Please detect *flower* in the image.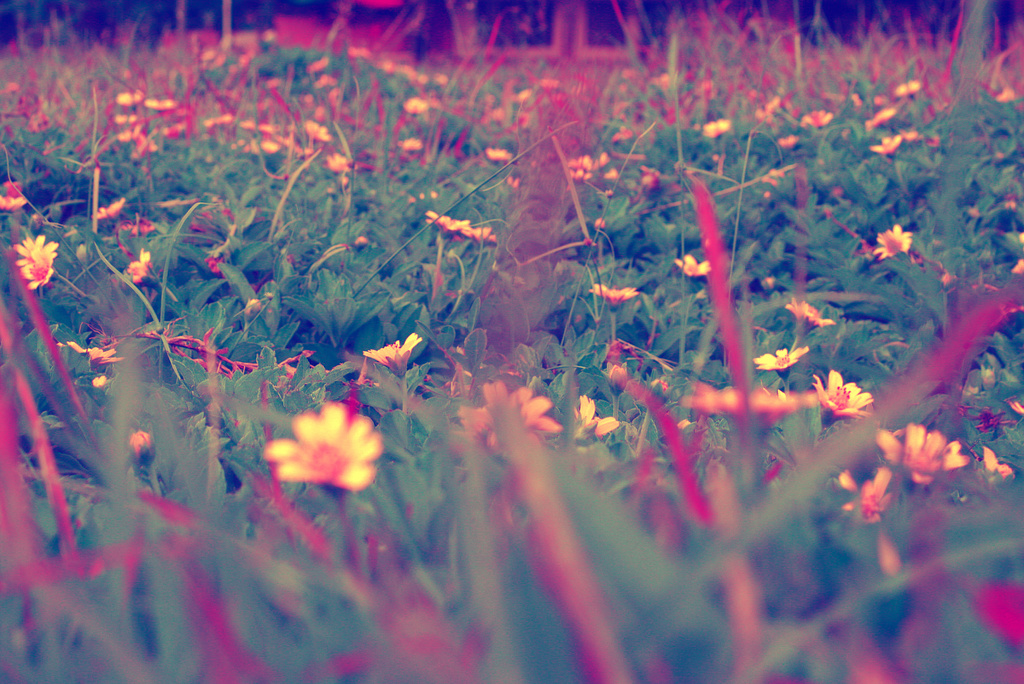
<box>141,101,178,113</box>.
